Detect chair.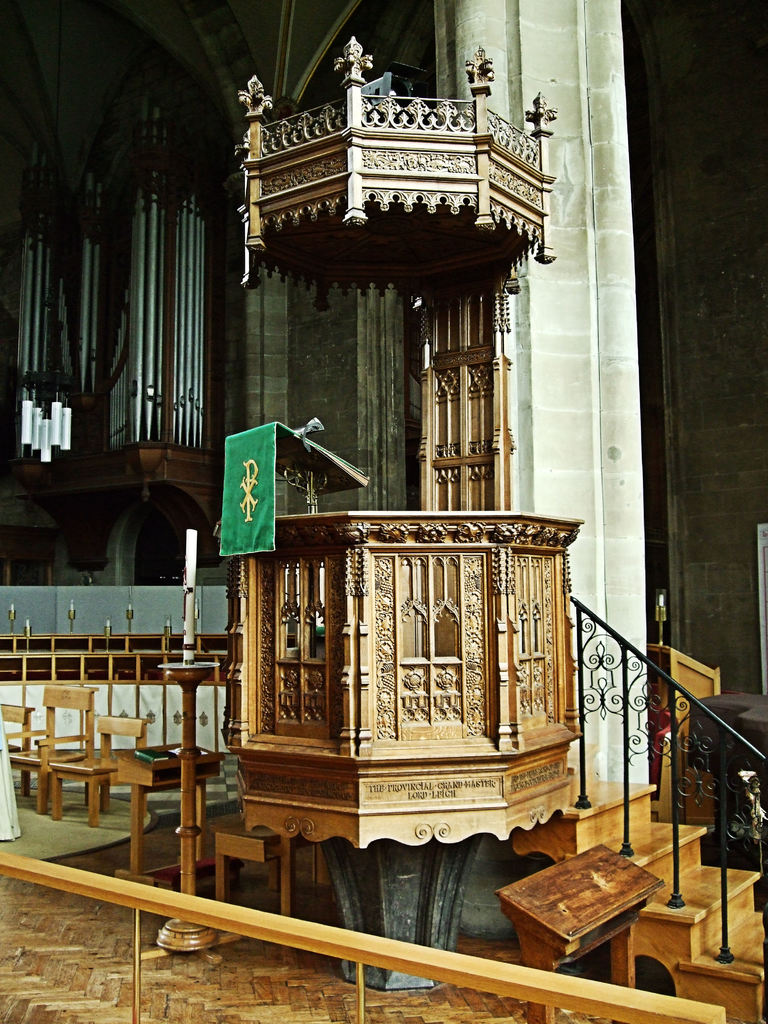
Detected at pyautogui.locateOnScreen(2, 685, 98, 812).
